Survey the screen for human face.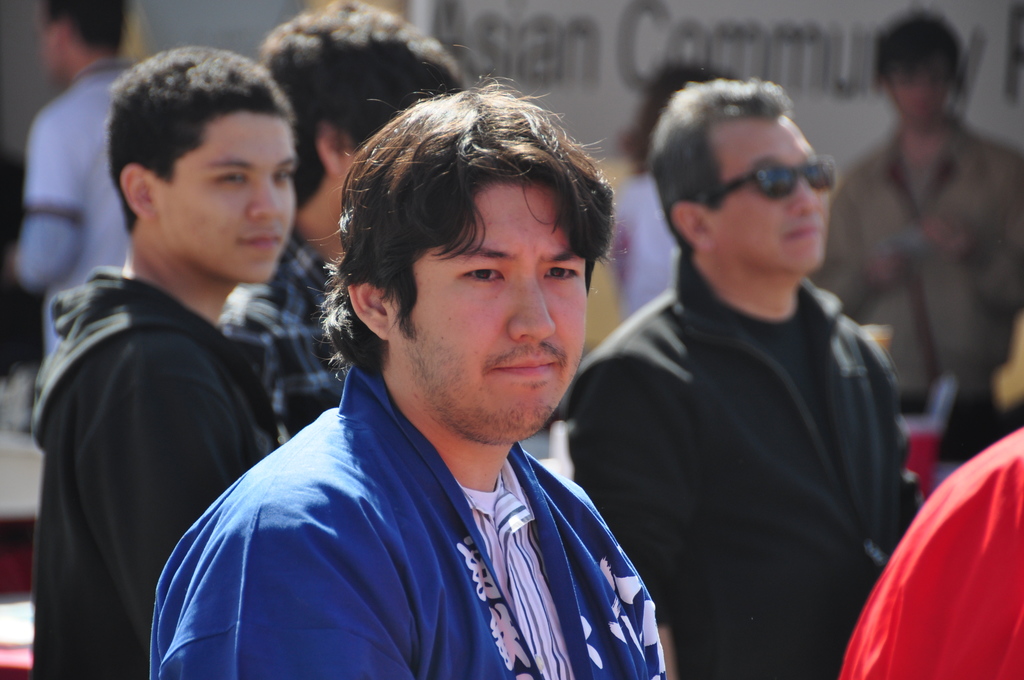
Survey found: Rect(895, 56, 956, 118).
